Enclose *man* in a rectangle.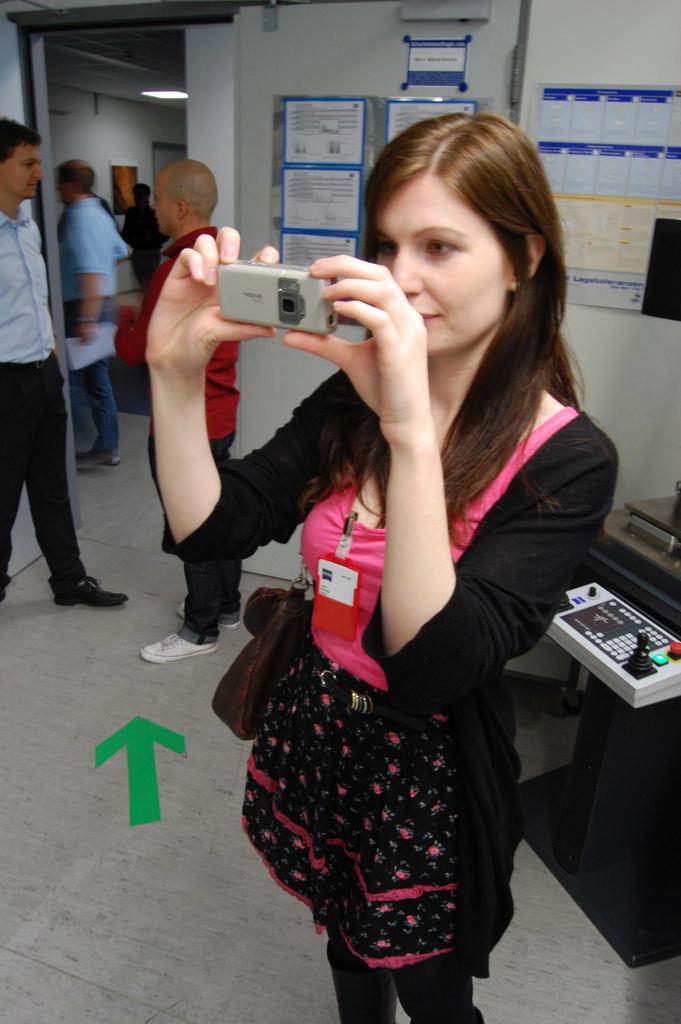
118:154:240:660.
